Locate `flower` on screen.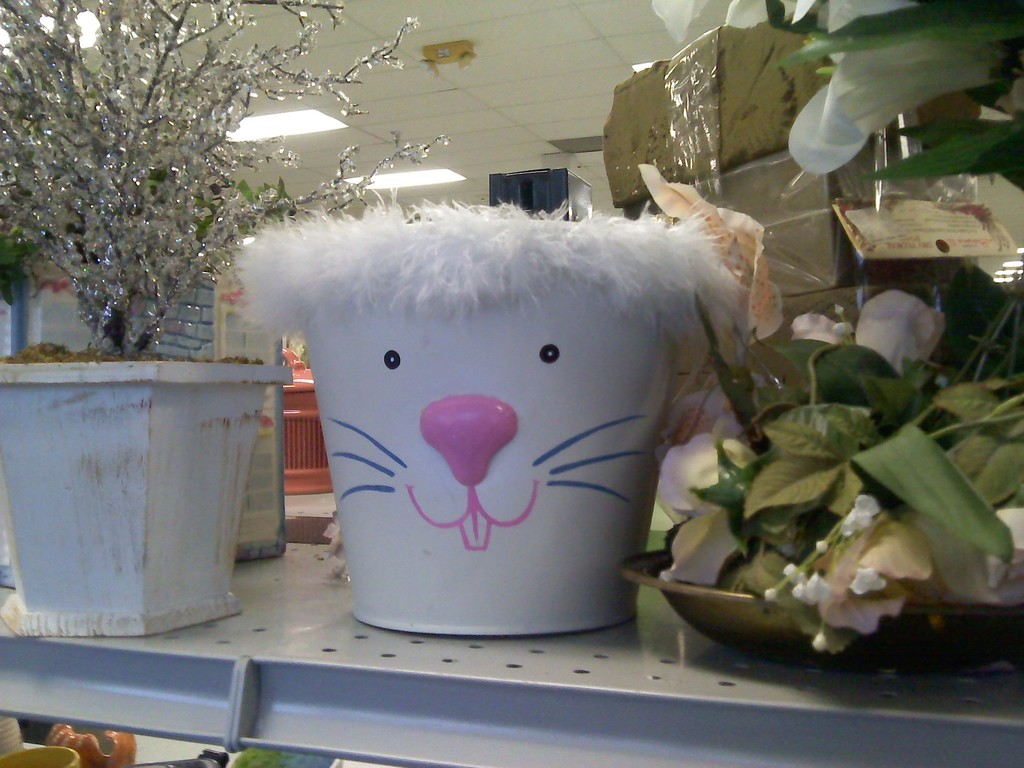
On screen at left=793, top=573, right=830, bottom=605.
